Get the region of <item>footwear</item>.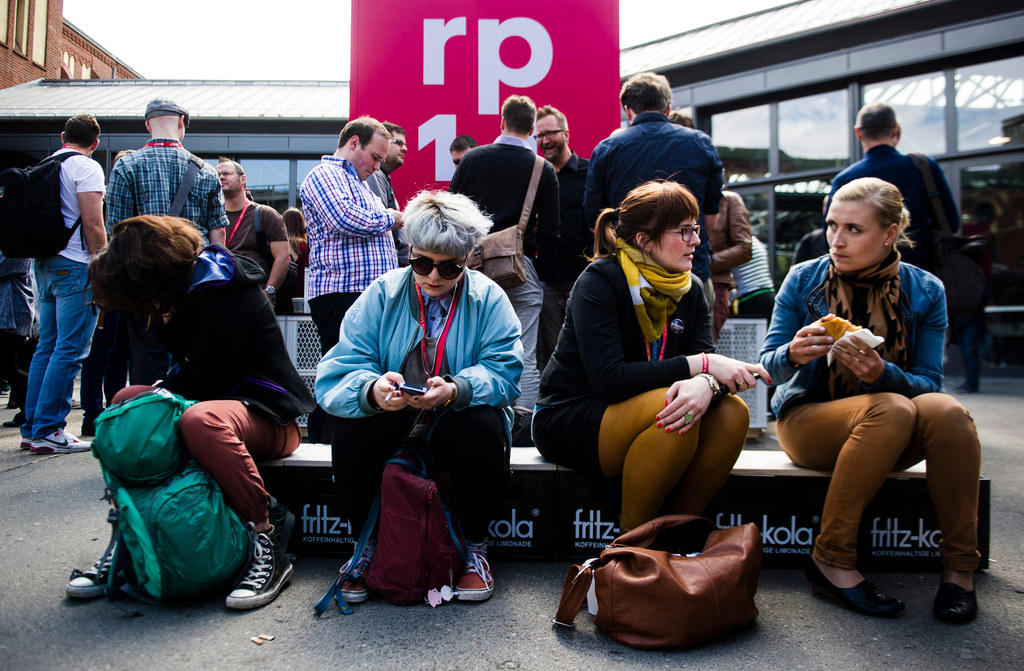
rect(827, 559, 908, 620).
